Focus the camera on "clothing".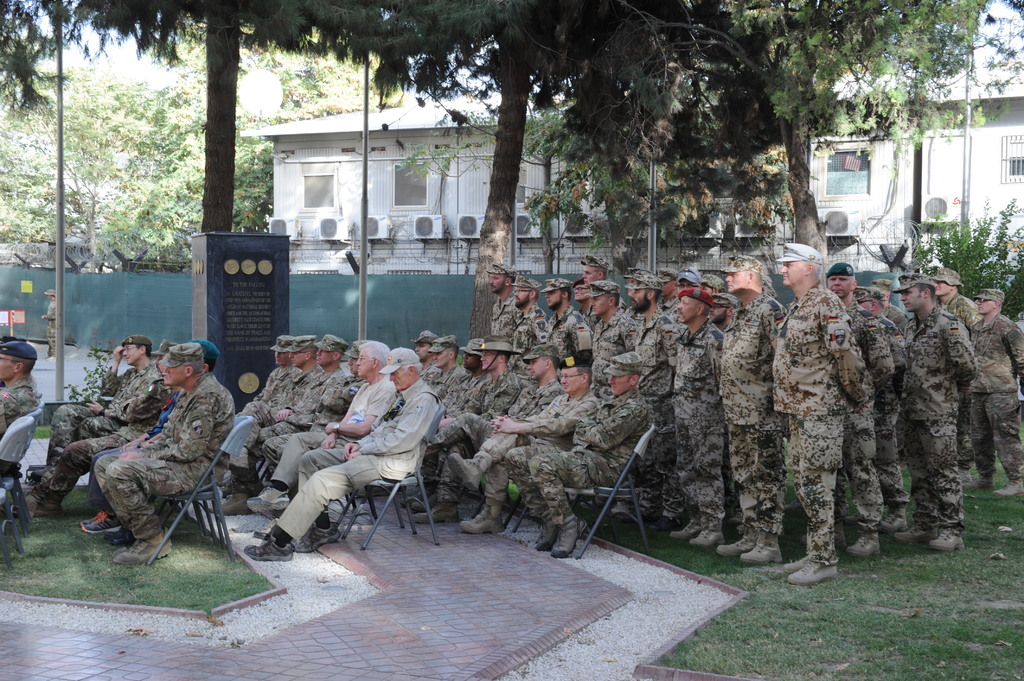
Focus region: {"x1": 95, "y1": 371, "x2": 232, "y2": 537}.
